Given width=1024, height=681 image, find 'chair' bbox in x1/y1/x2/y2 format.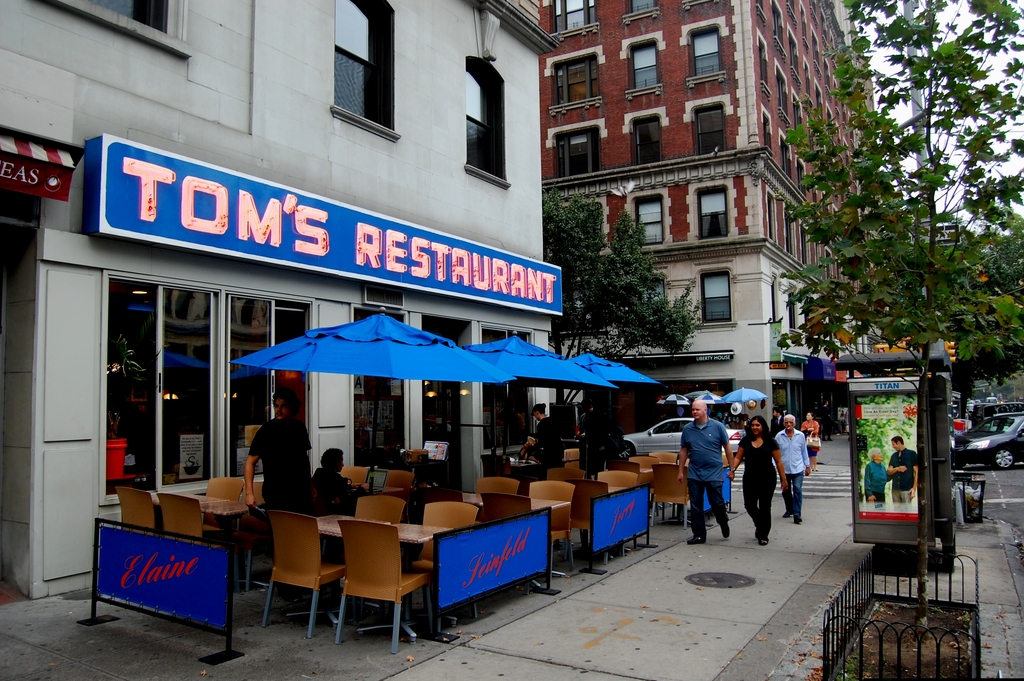
568/479/610/545.
